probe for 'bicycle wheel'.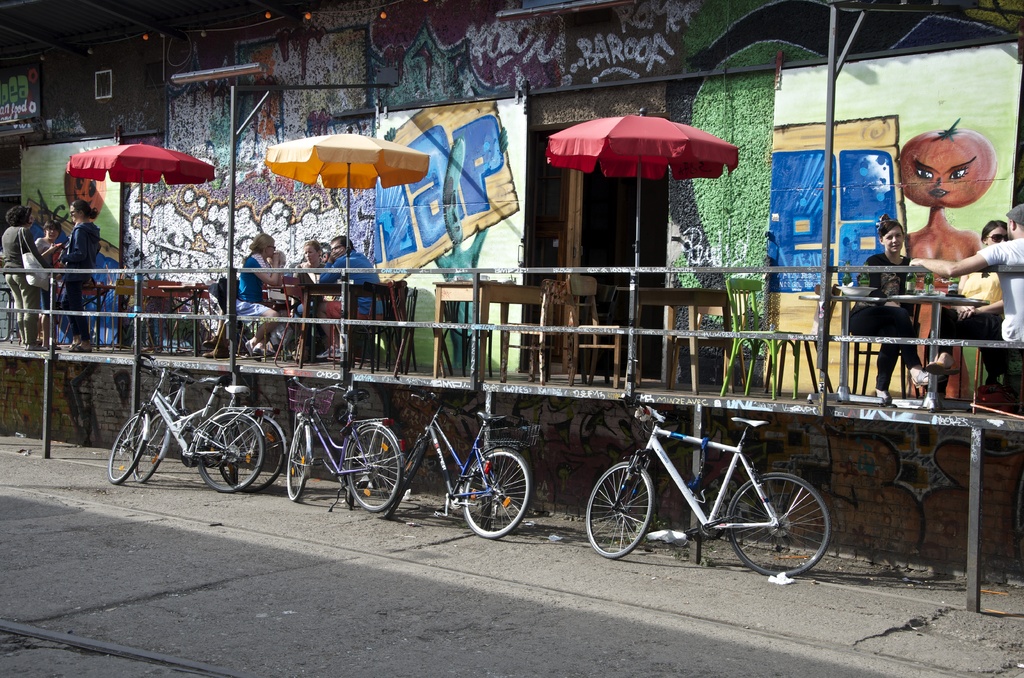
Probe result: bbox=[103, 402, 153, 487].
